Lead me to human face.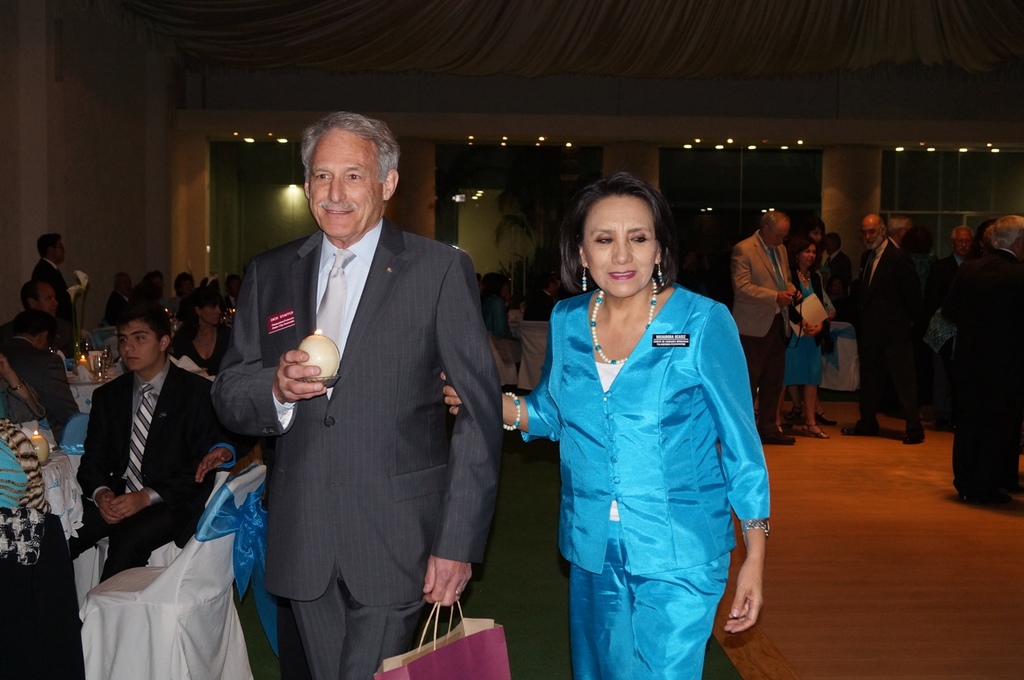
Lead to detection(52, 236, 67, 261).
